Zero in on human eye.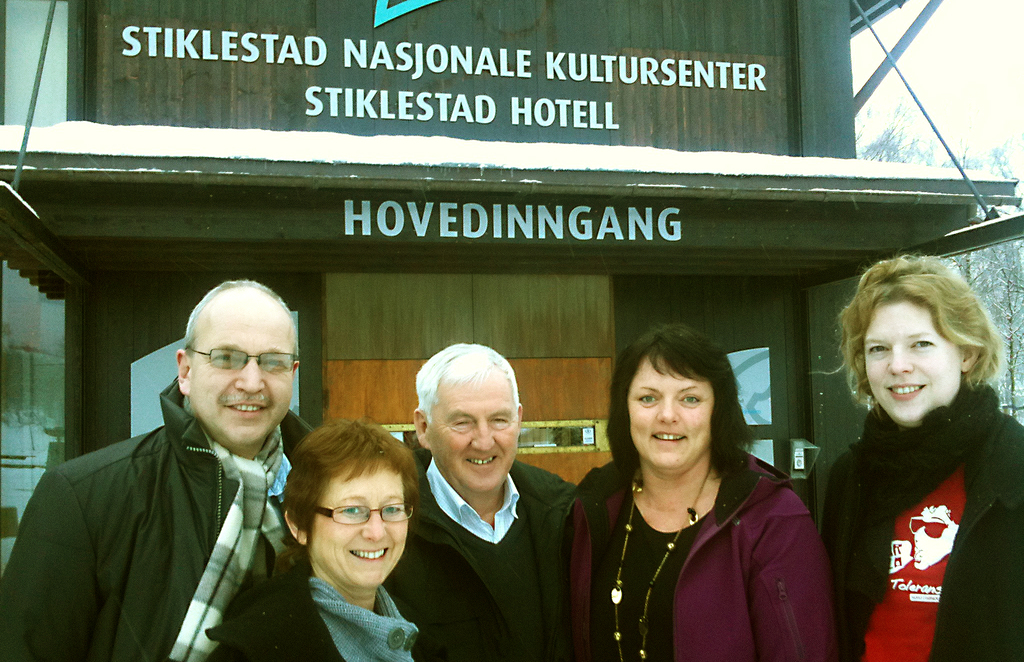
Zeroed in: Rect(337, 502, 367, 524).
